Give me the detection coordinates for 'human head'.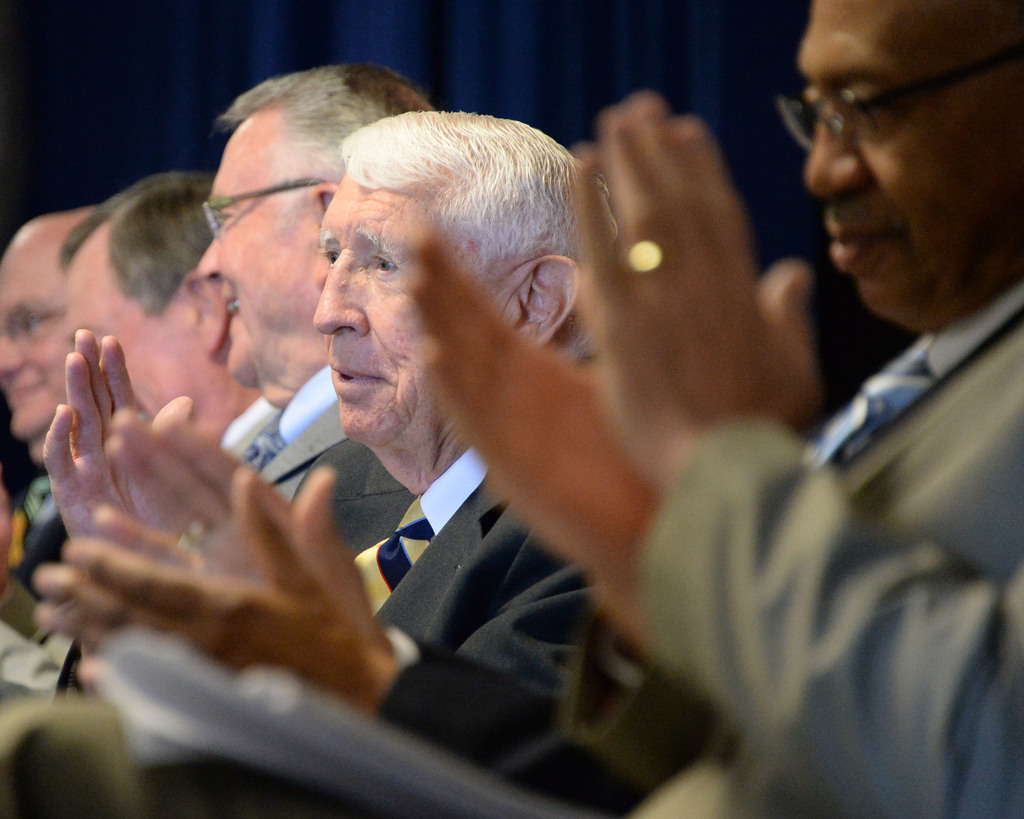
198,63,430,384.
